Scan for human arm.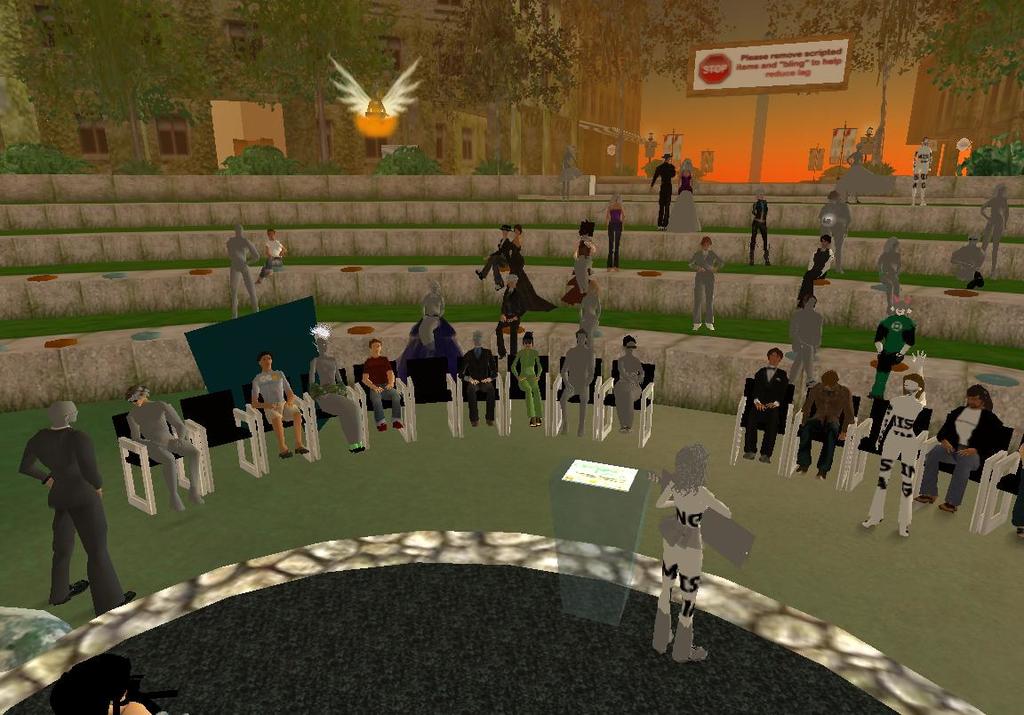
Scan result: [x1=871, y1=398, x2=899, y2=454].
